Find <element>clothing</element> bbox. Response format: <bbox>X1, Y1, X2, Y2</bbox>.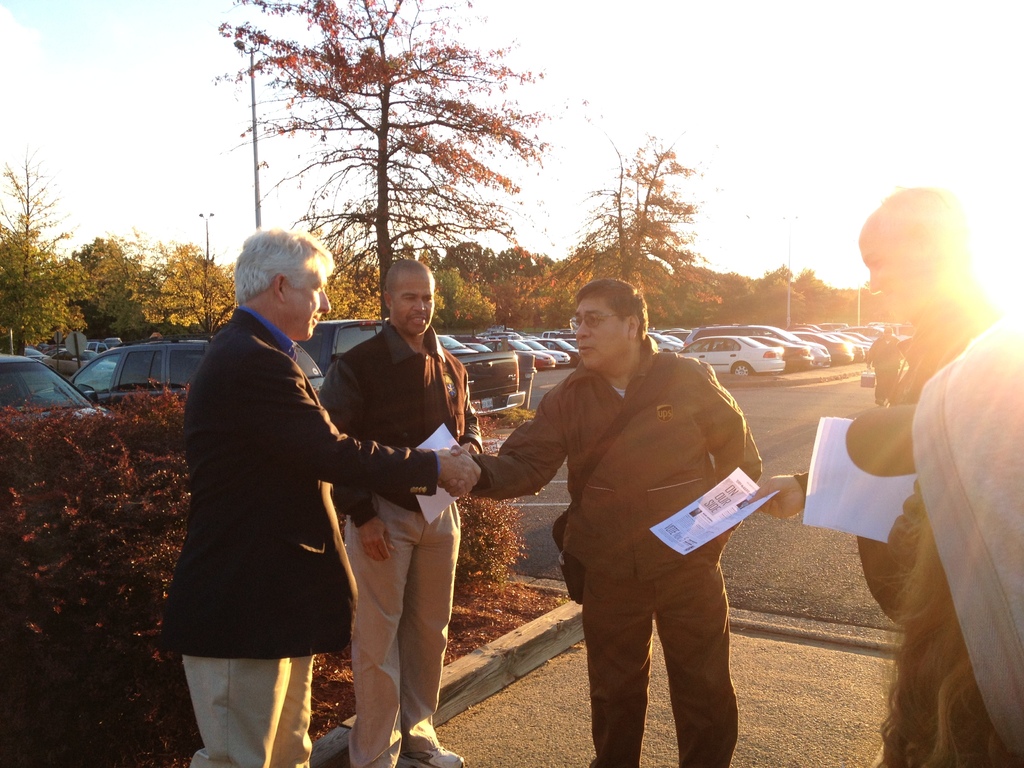
<bbox>150, 305, 437, 767</bbox>.
